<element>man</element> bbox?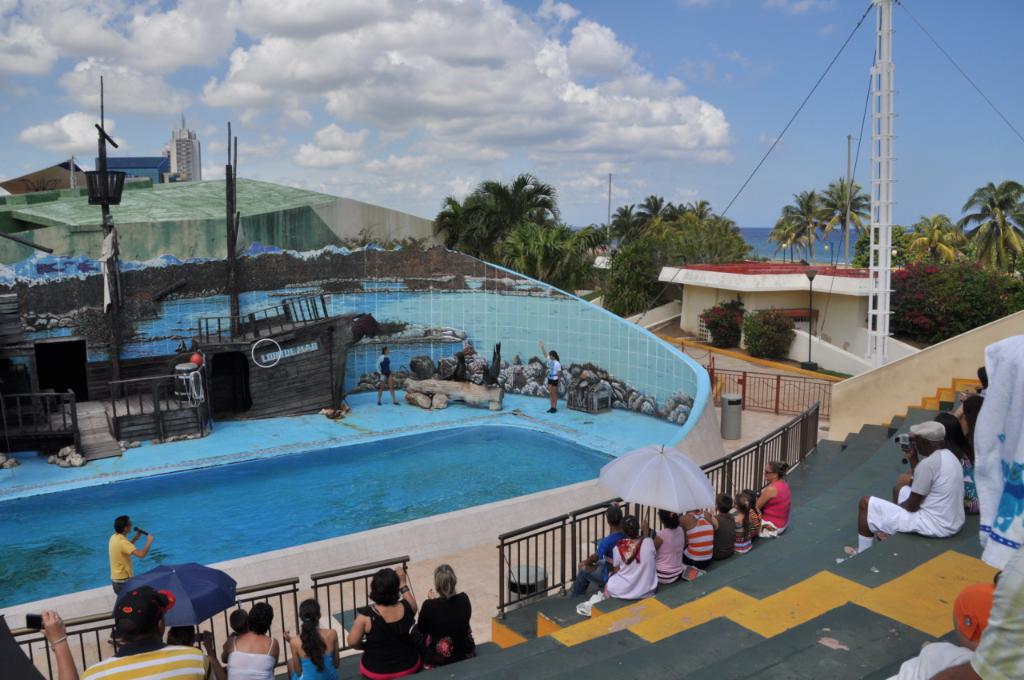
99:513:156:649
